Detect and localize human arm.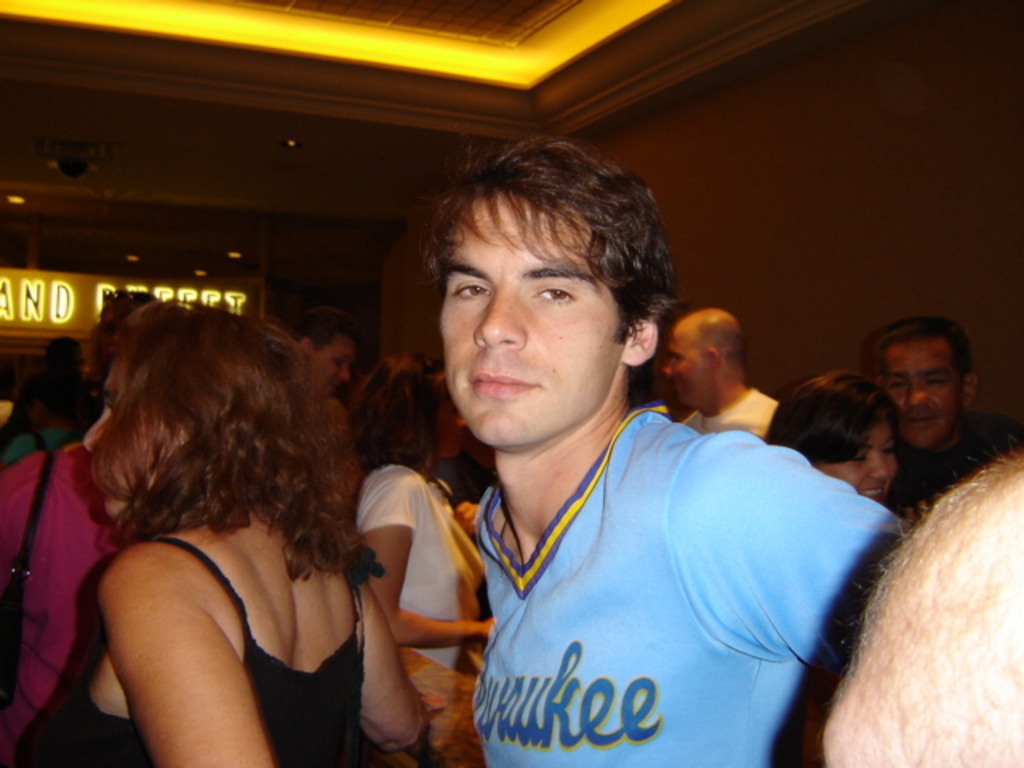
Localized at (x1=362, y1=472, x2=498, y2=654).
